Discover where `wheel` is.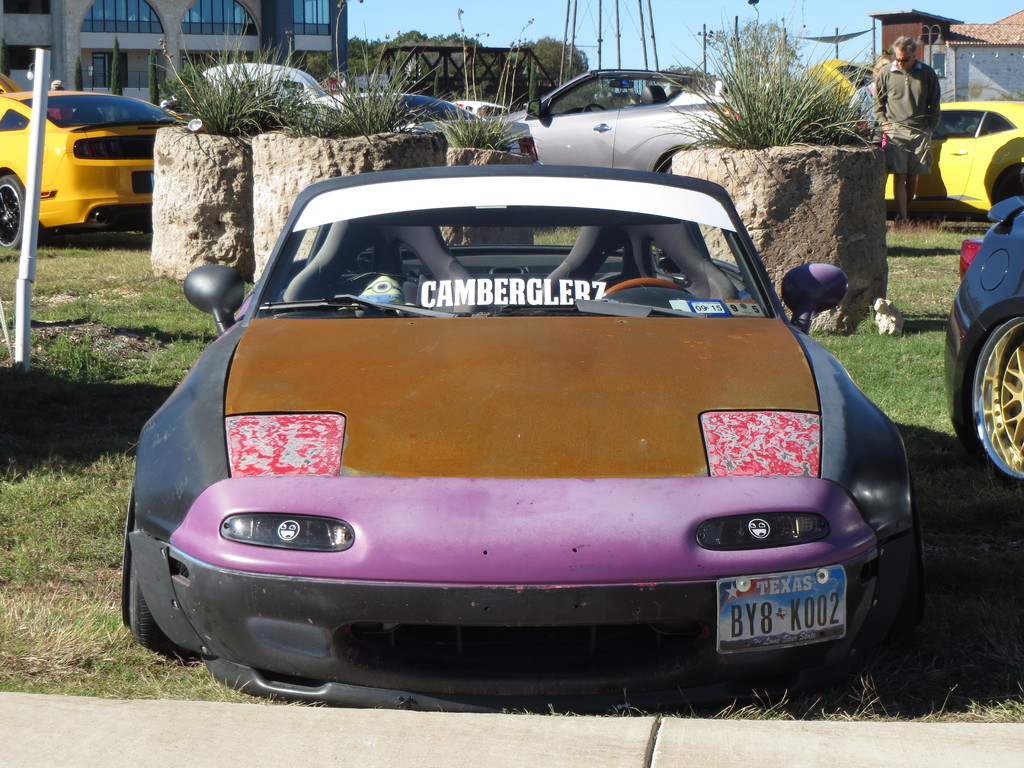
Discovered at x1=586 y1=100 x2=604 y2=111.
